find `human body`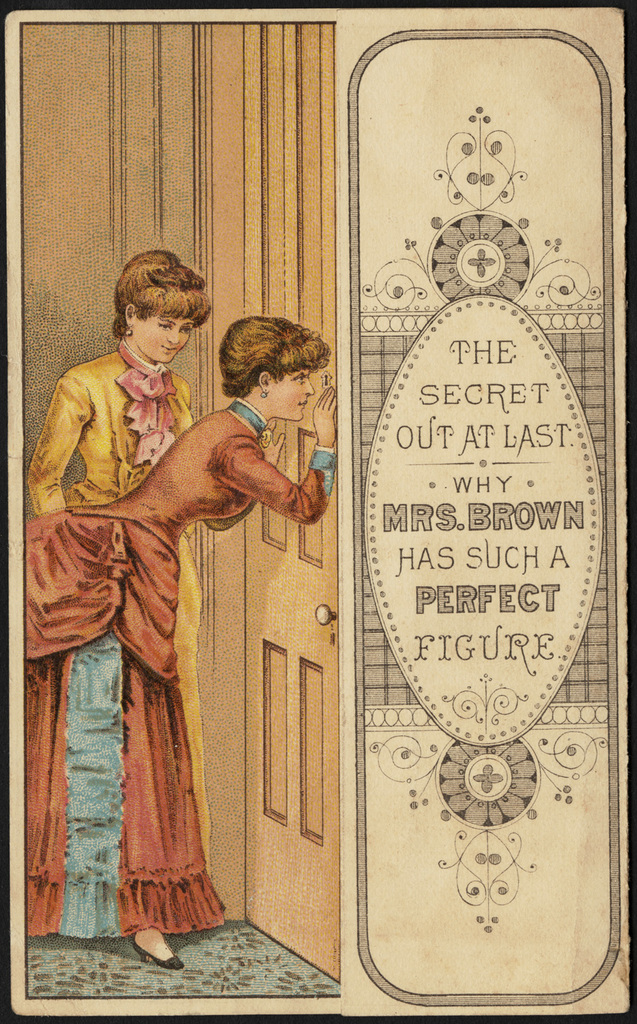
10 397 335 981
